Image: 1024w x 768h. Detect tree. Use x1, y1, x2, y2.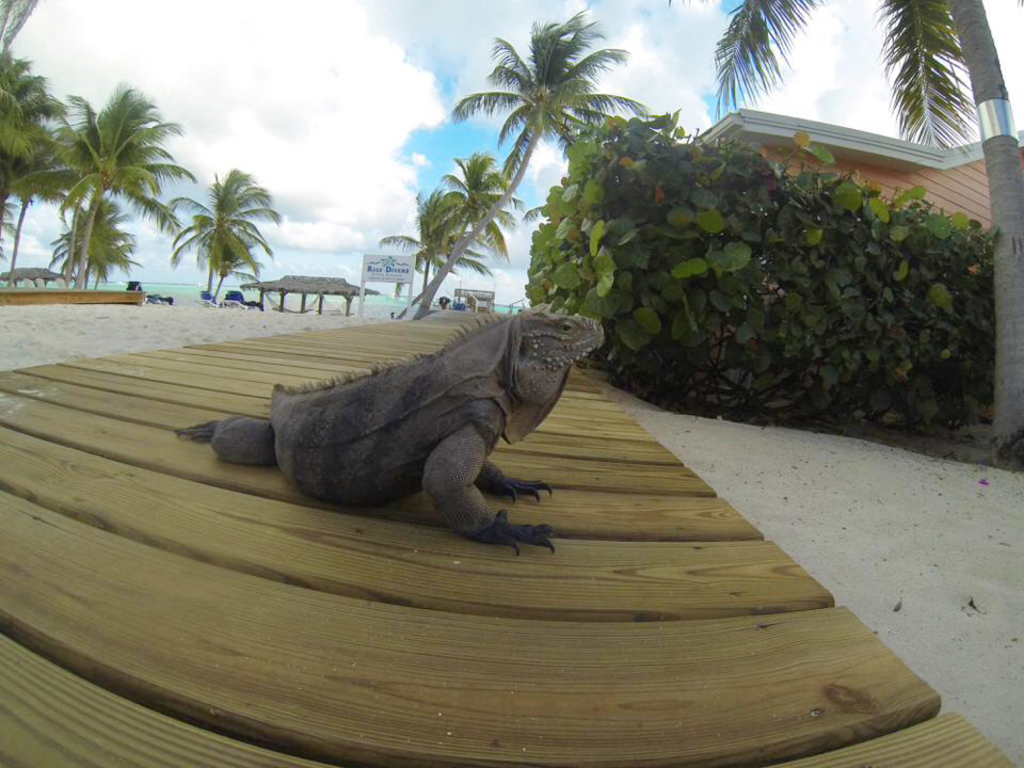
425, 11, 644, 322.
